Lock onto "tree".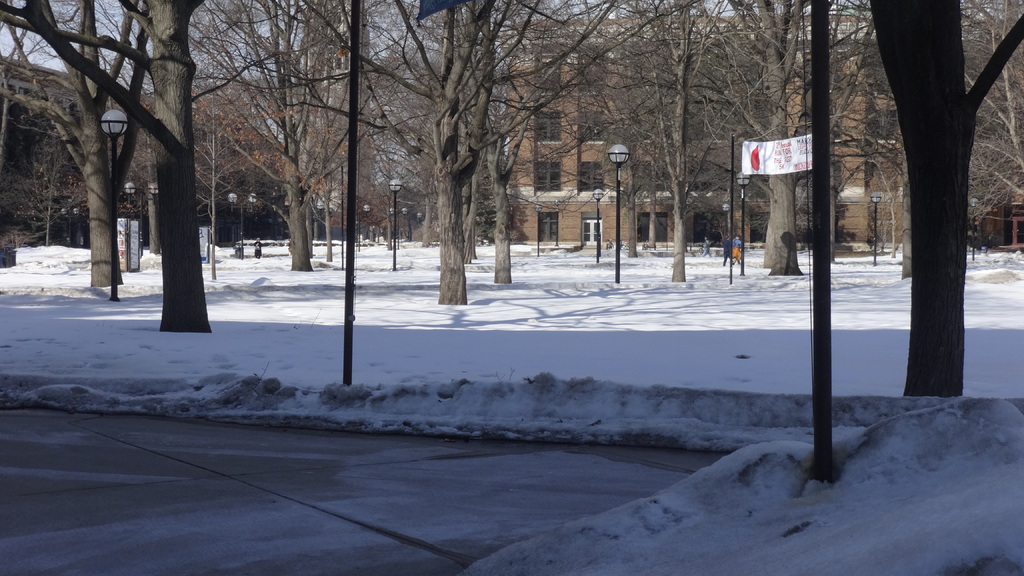
Locked: 851, 3, 1003, 250.
